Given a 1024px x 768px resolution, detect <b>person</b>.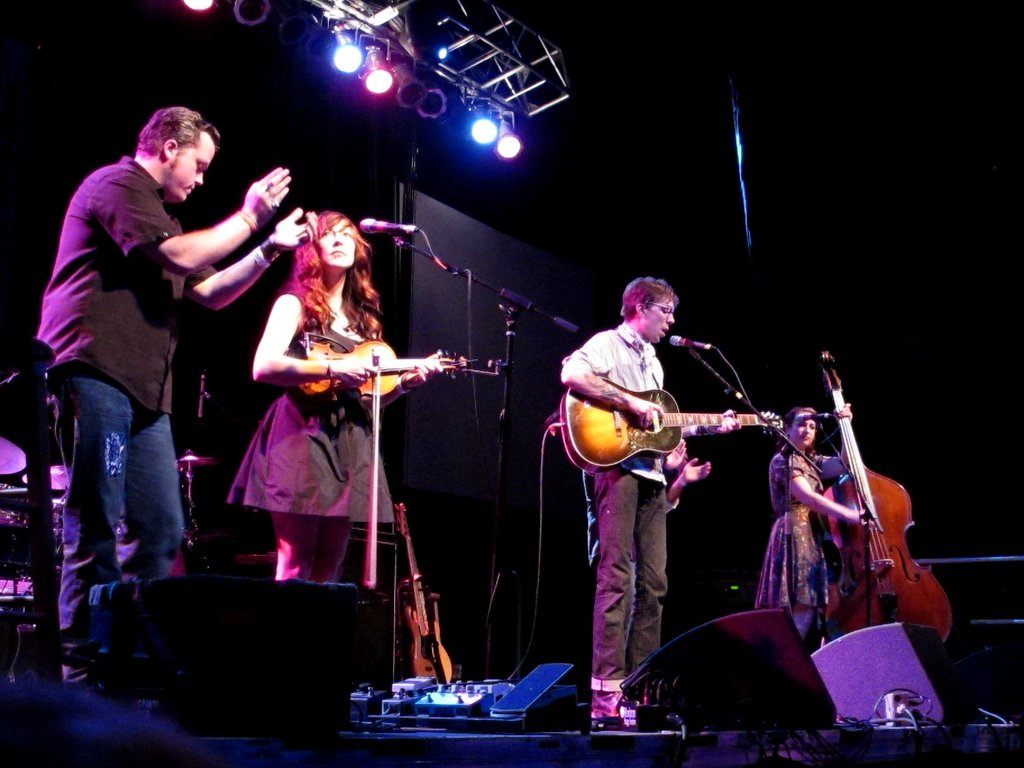
Rect(557, 274, 741, 730).
